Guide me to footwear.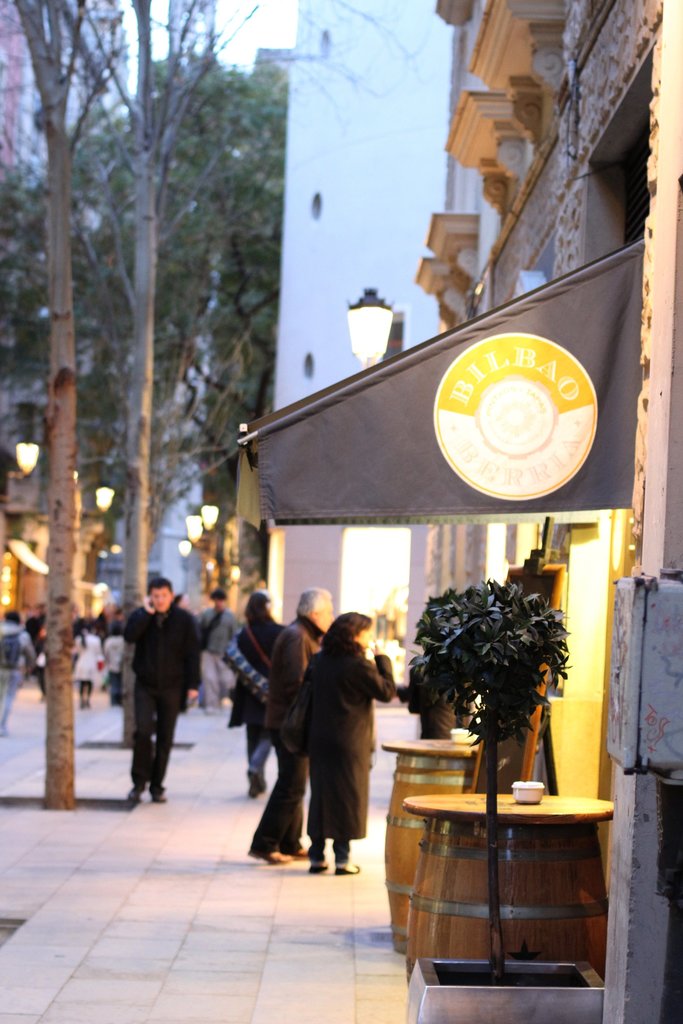
Guidance: bbox=[306, 863, 324, 882].
